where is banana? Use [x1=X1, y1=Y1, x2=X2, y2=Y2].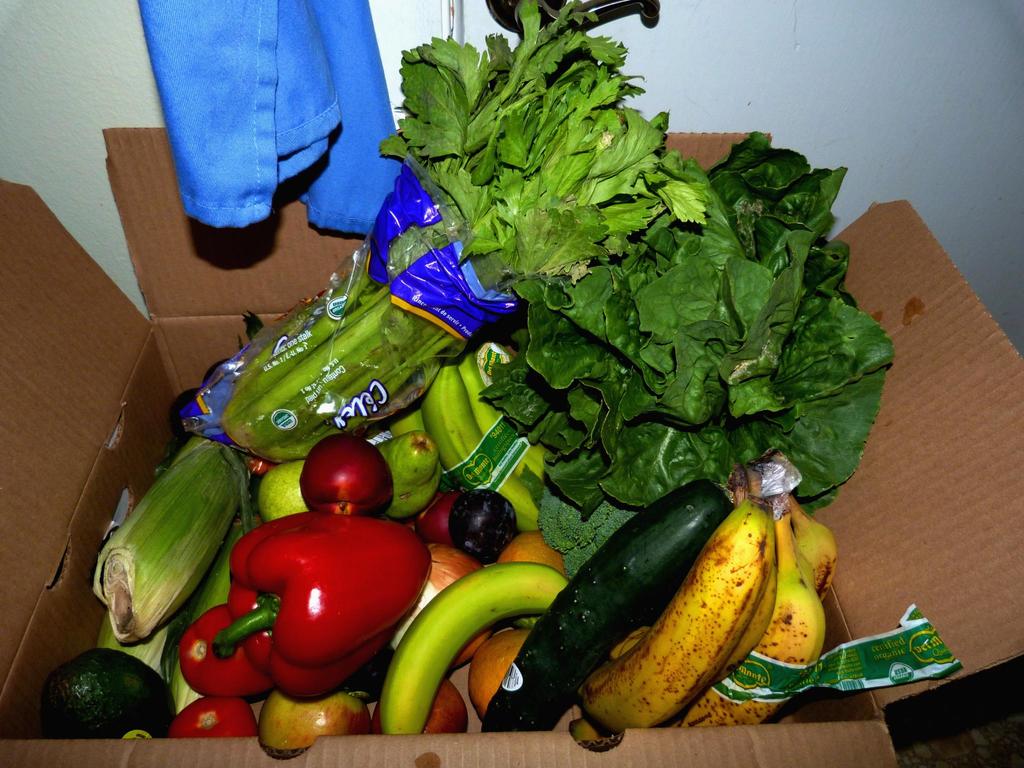
[x1=675, y1=508, x2=824, y2=728].
